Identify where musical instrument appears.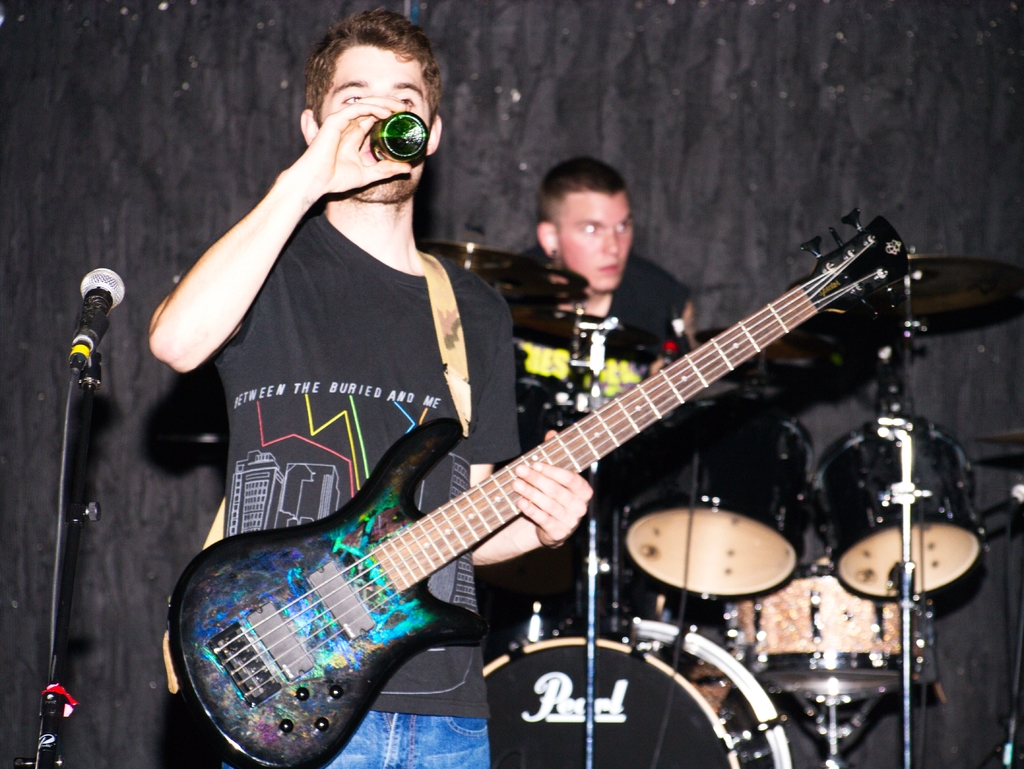
Appears at select_region(613, 390, 810, 599).
